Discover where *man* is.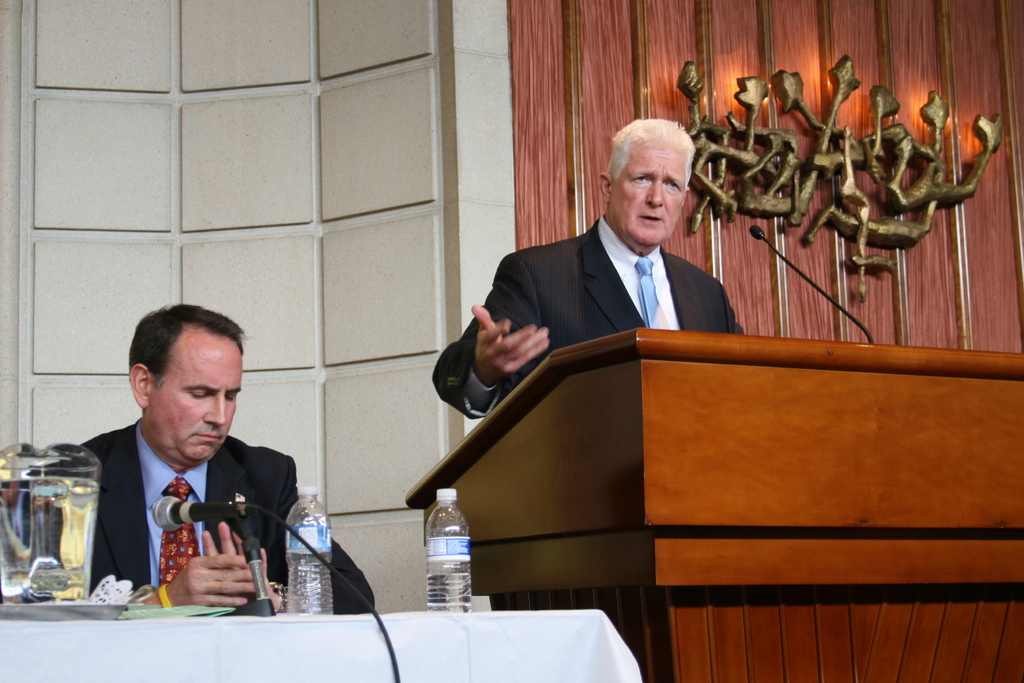
Discovered at (430,115,750,424).
